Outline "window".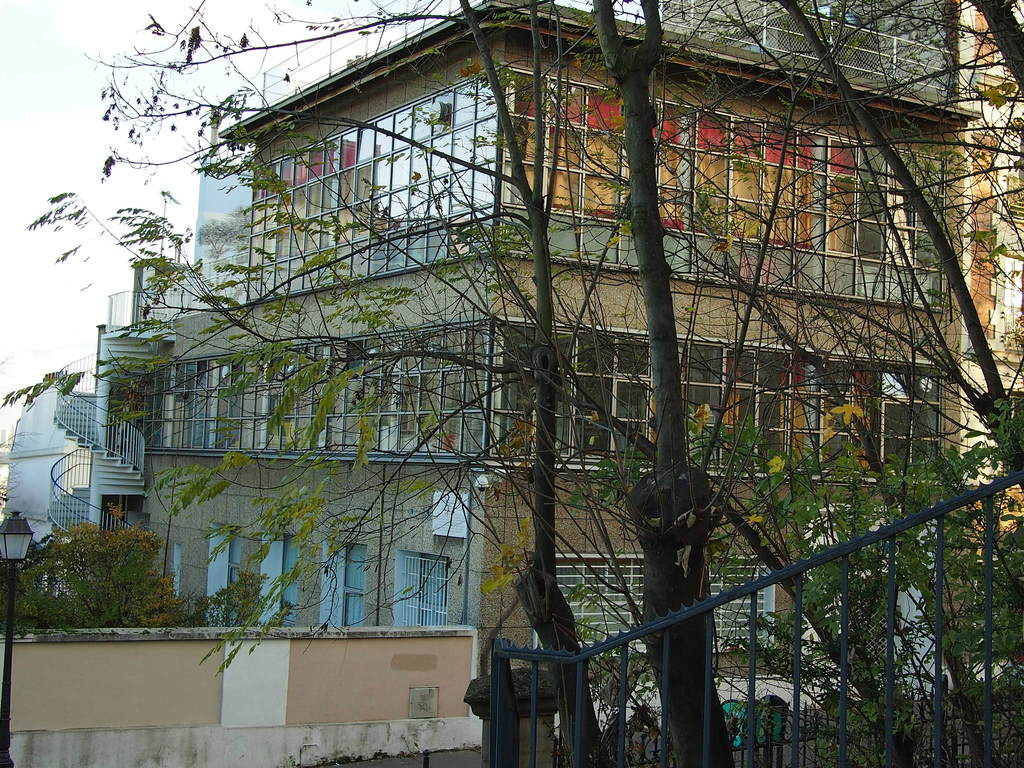
Outline: <bbox>342, 546, 368, 628</bbox>.
